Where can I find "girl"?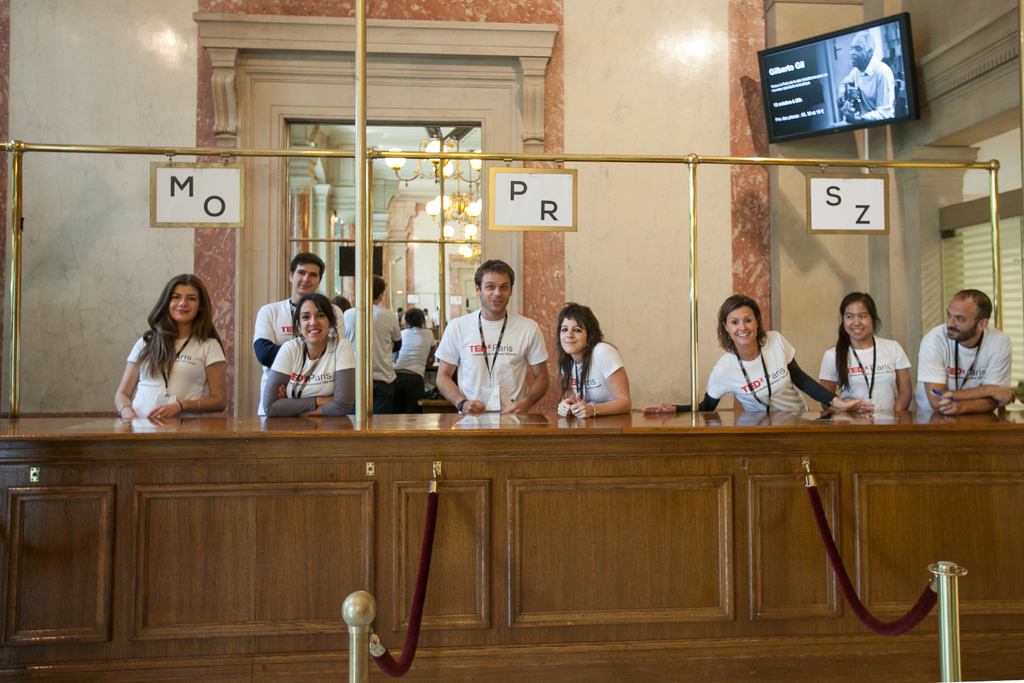
You can find it at Rect(260, 293, 356, 421).
